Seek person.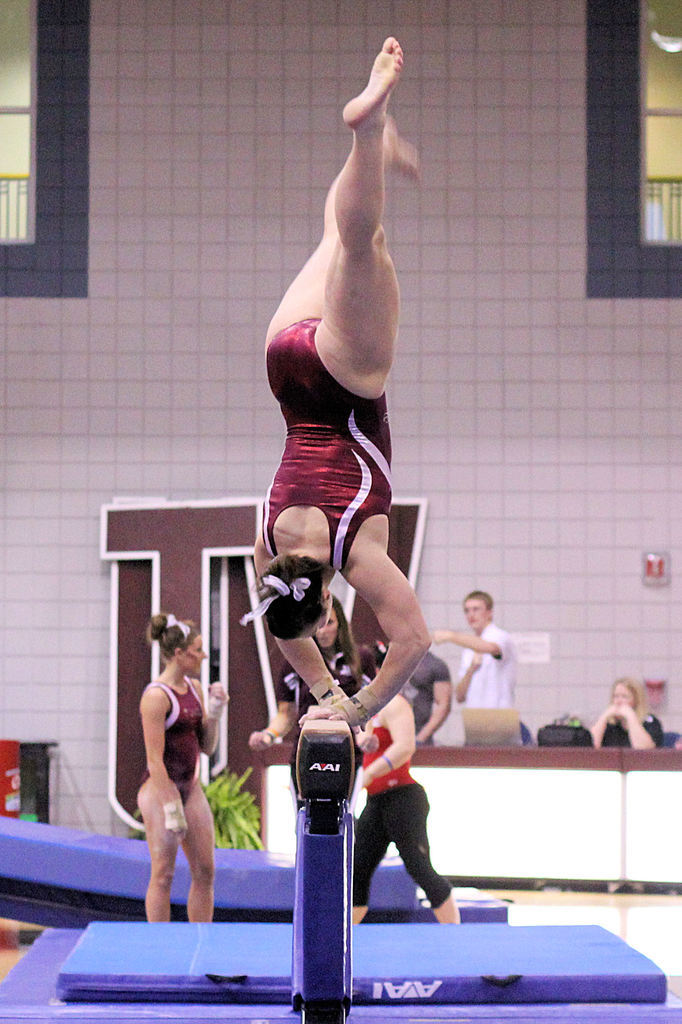
x1=344 y1=694 x2=464 y2=925.
